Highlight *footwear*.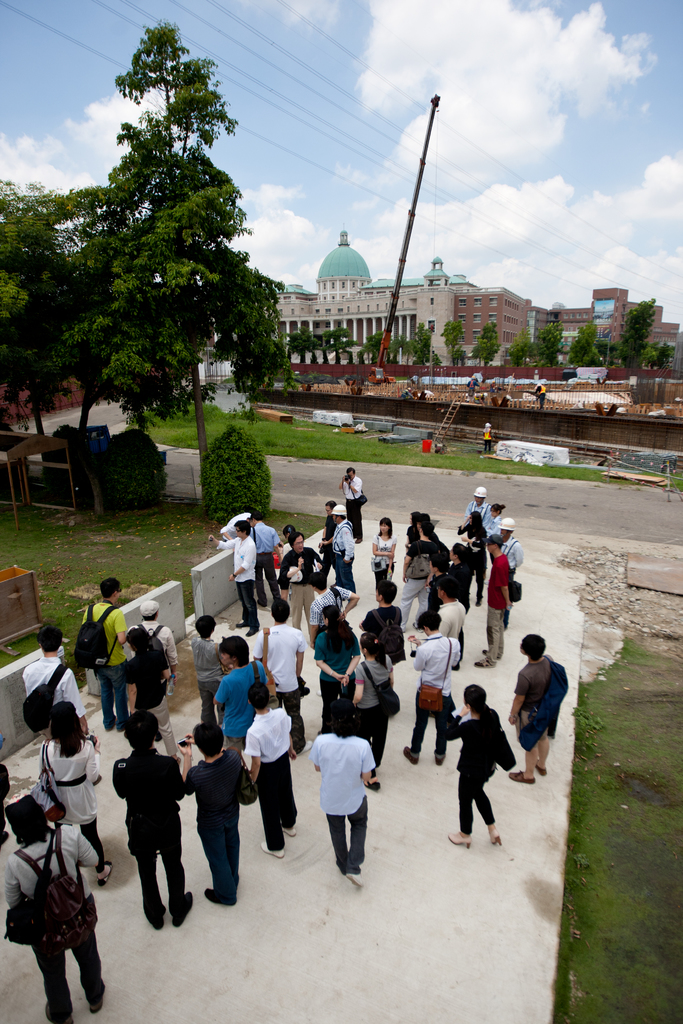
Highlighted region: <box>489,825,504,848</box>.
